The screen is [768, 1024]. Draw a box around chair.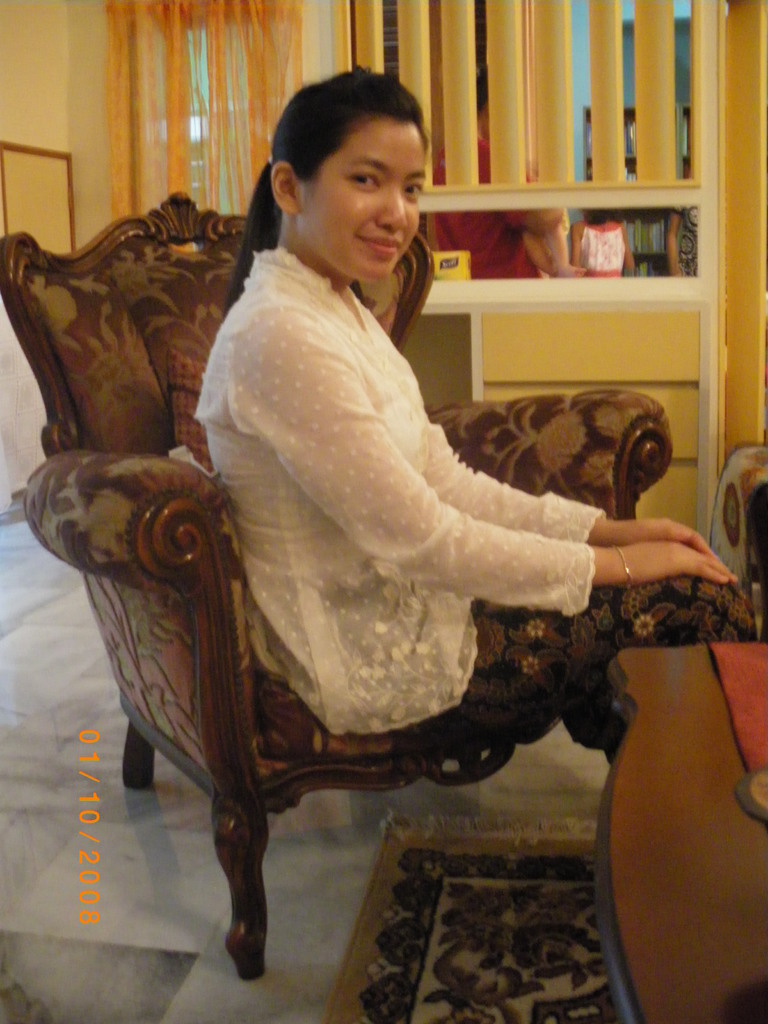
0, 180, 642, 986.
